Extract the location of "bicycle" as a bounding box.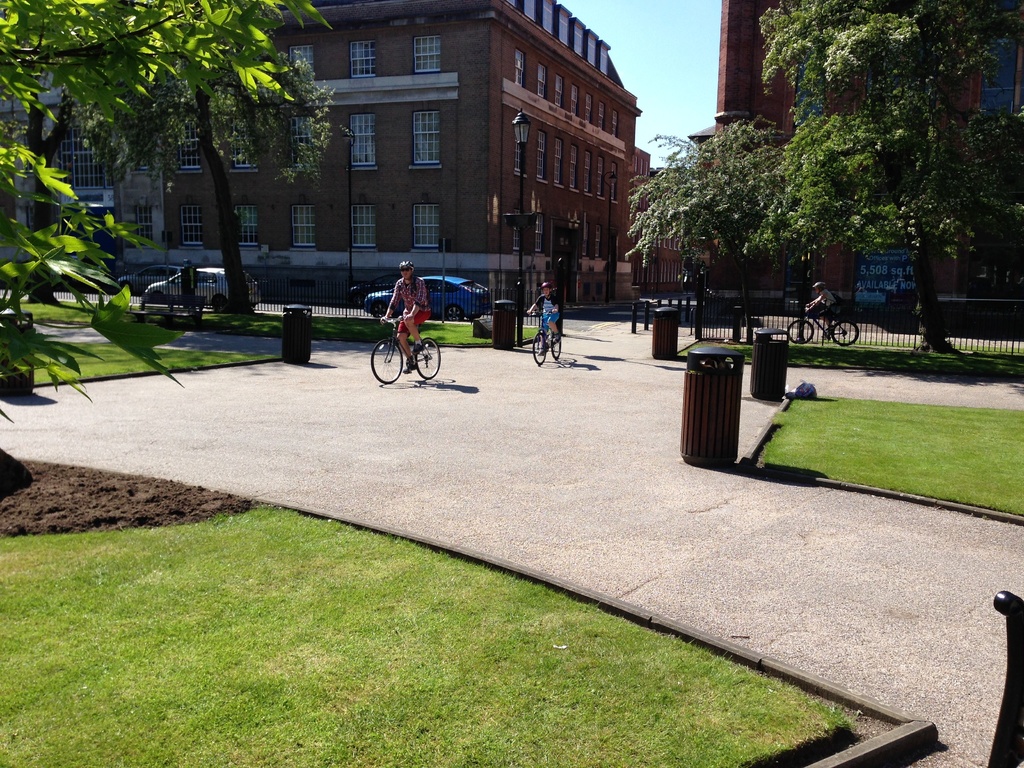
[x1=526, y1=308, x2=562, y2=366].
